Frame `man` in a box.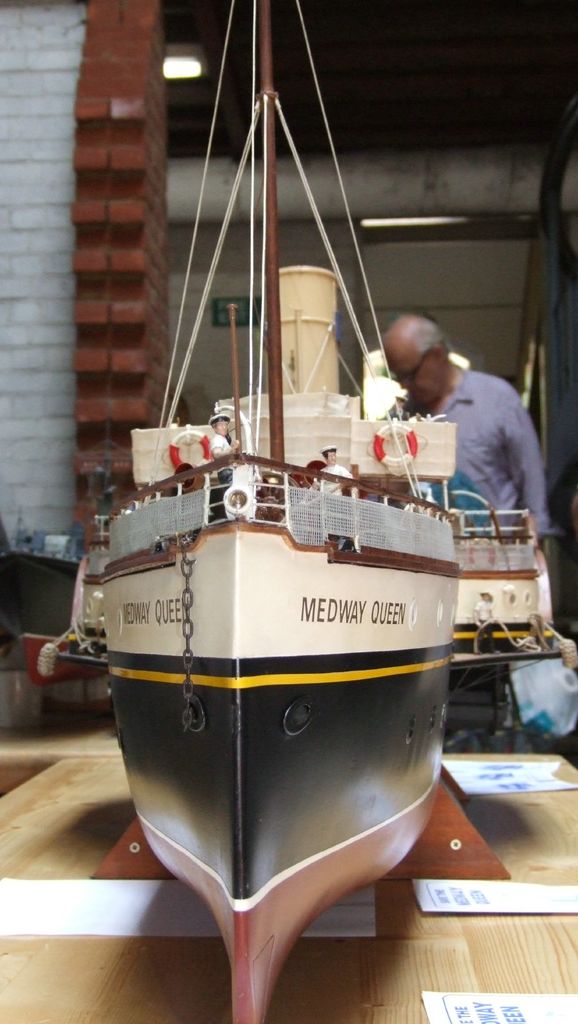
{"left": 392, "top": 311, "right": 559, "bottom": 543}.
